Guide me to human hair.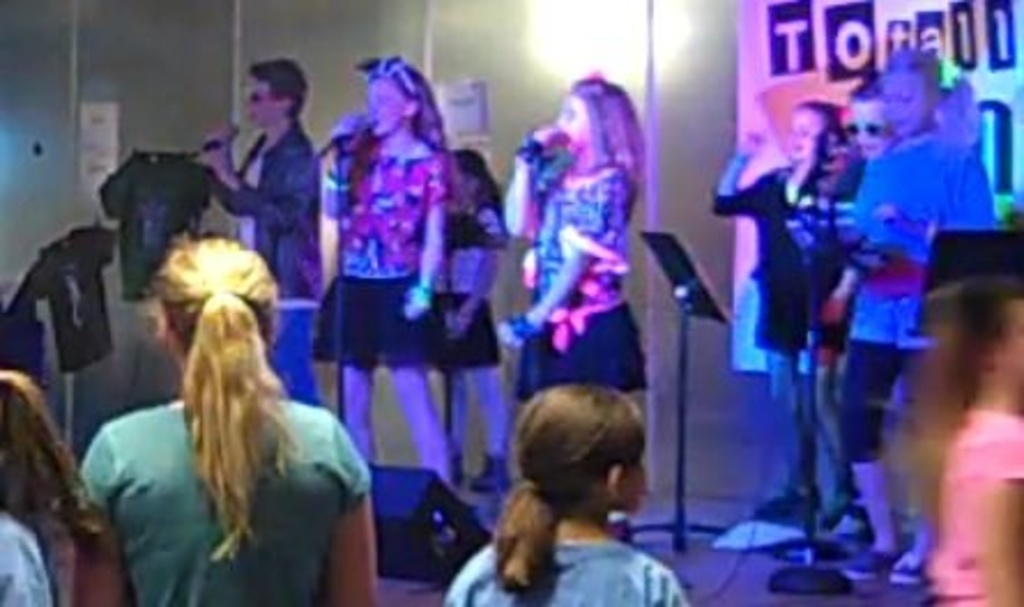
Guidance: [891, 278, 1022, 538].
